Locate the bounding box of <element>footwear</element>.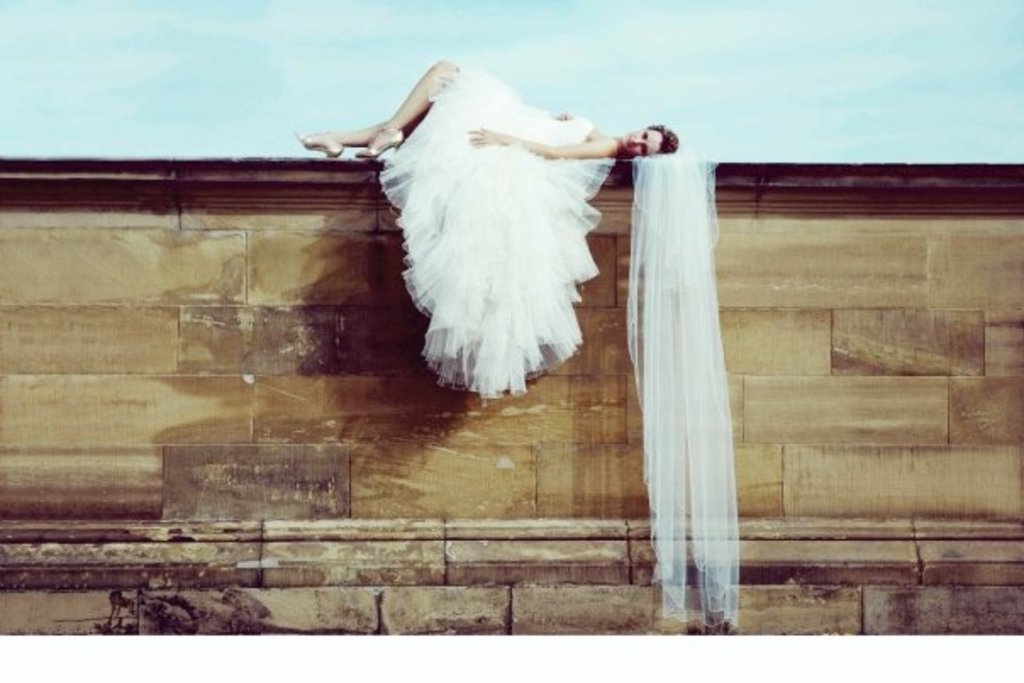
Bounding box: detection(290, 130, 337, 153).
